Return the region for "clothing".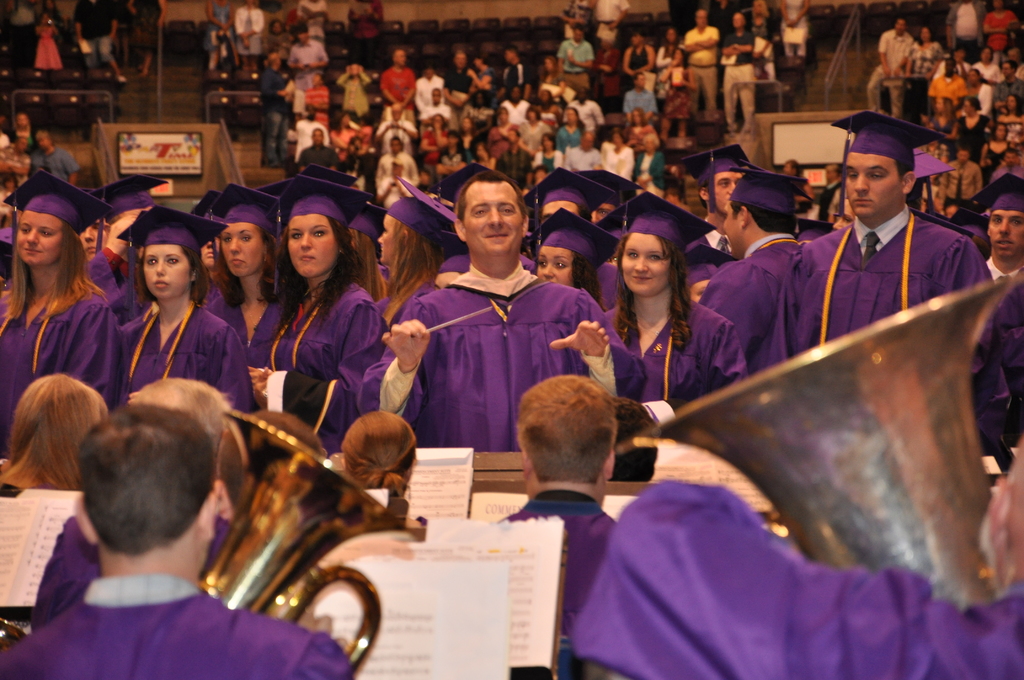
x1=557 y1=39 x2=598 y2=93.
